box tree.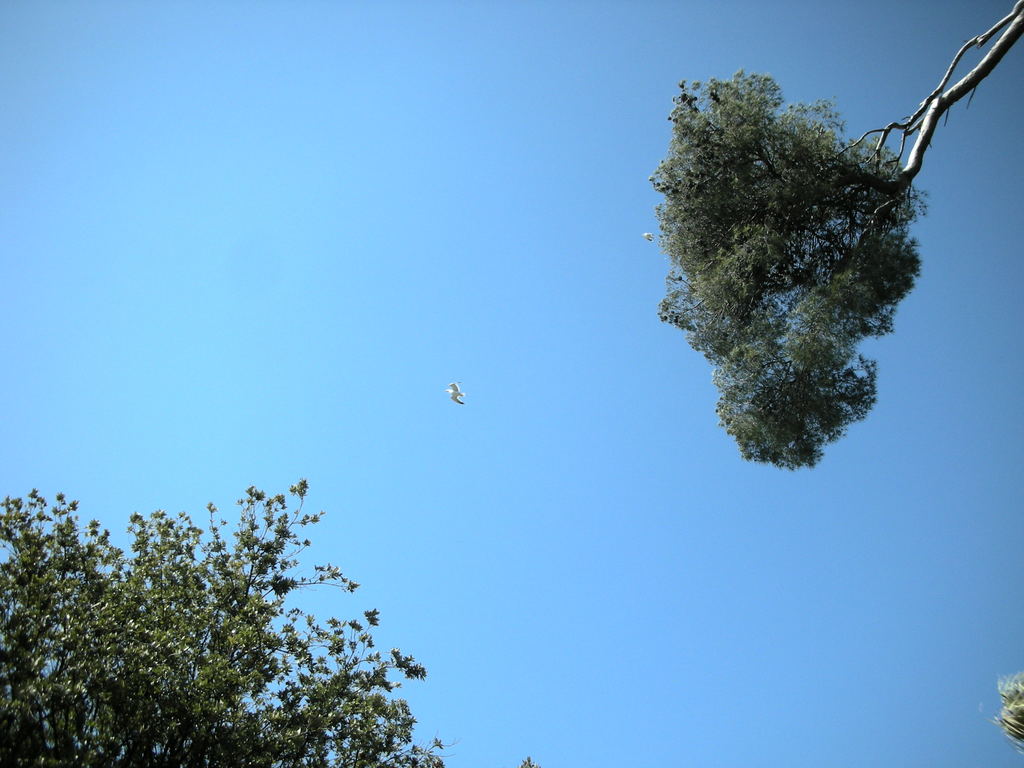
left=0, top=477, right=459, bottom=767.
